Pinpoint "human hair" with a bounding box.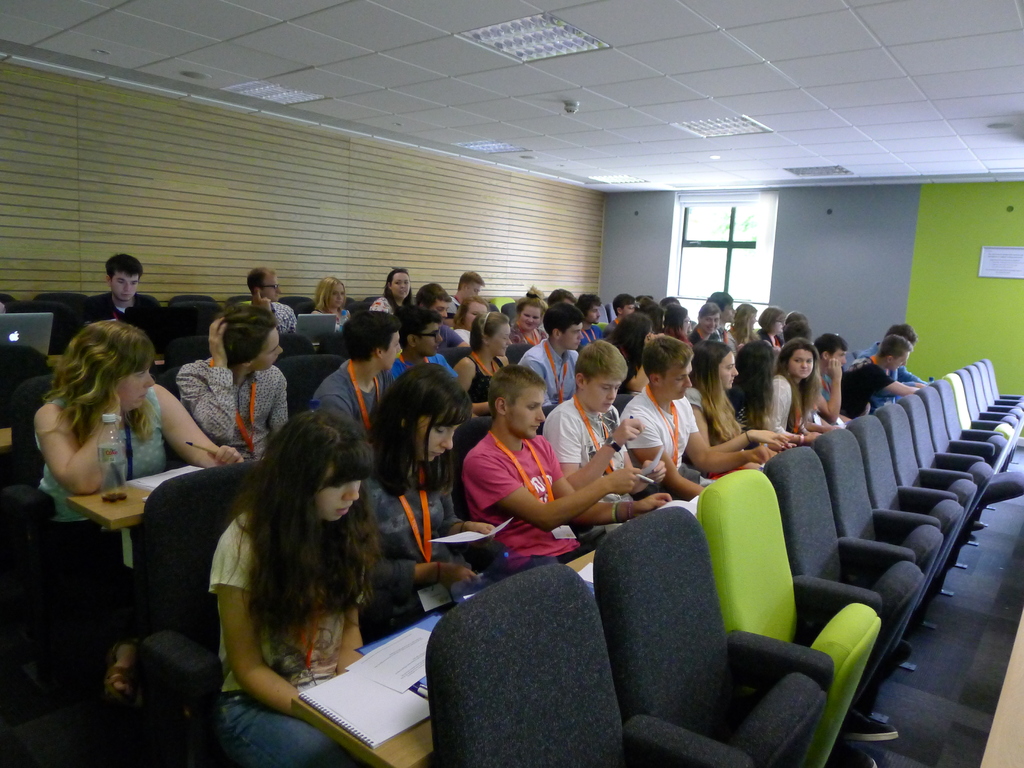
[696, 299, 719, 319].
